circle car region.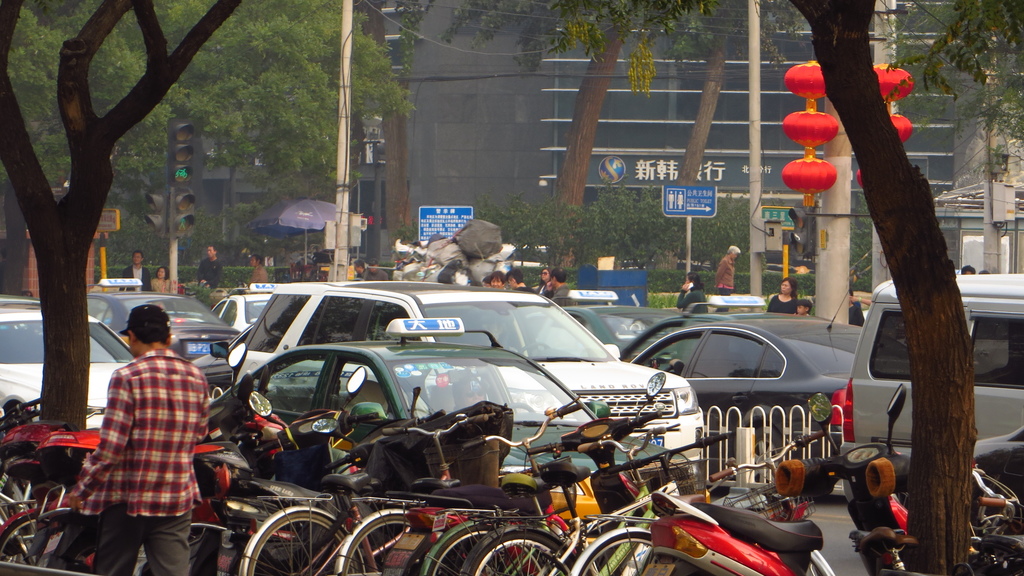
Region: [536, 298, 729, 361].
